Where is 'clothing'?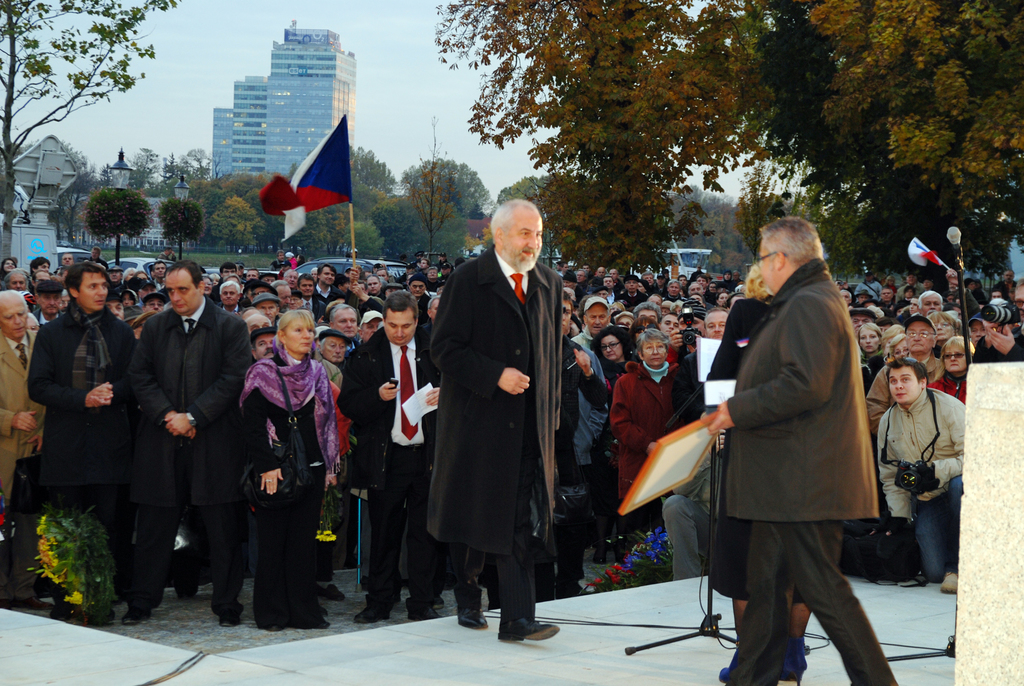
locate(865, 368, 895, 431).
